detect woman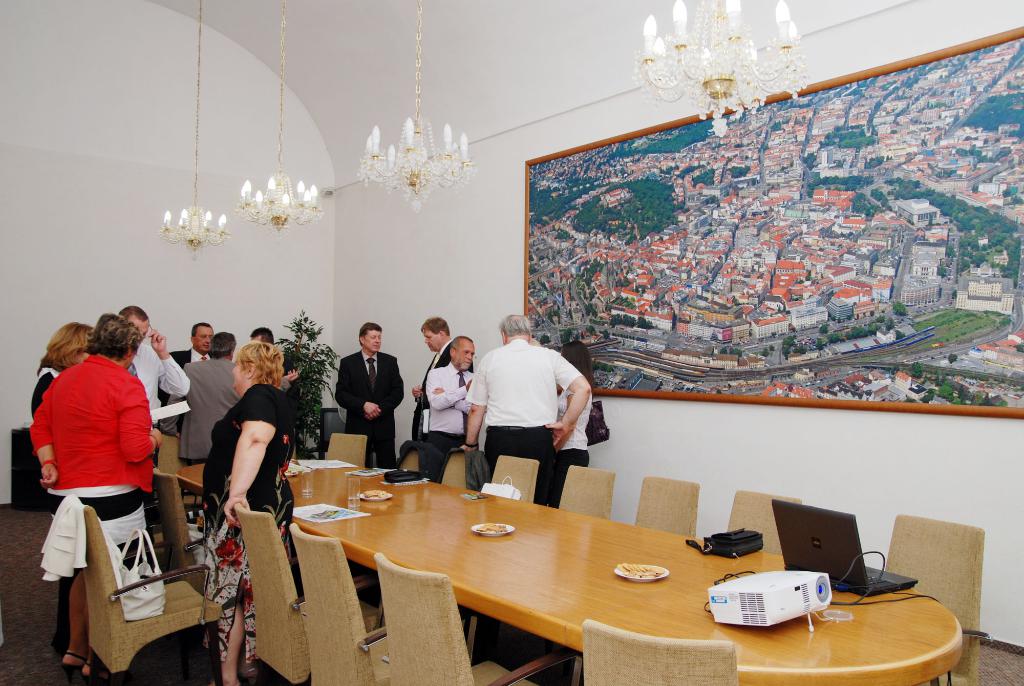
x1=29 y1=316 x2=166 y2=685
